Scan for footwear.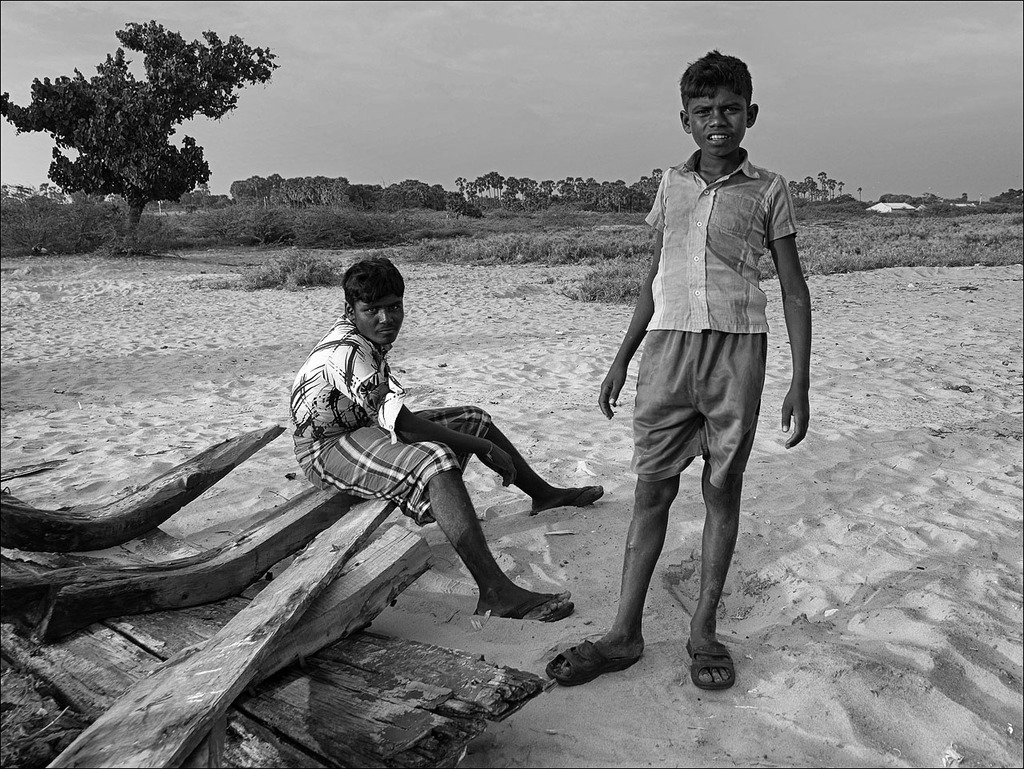
Scan result: 532/469/604/517.
